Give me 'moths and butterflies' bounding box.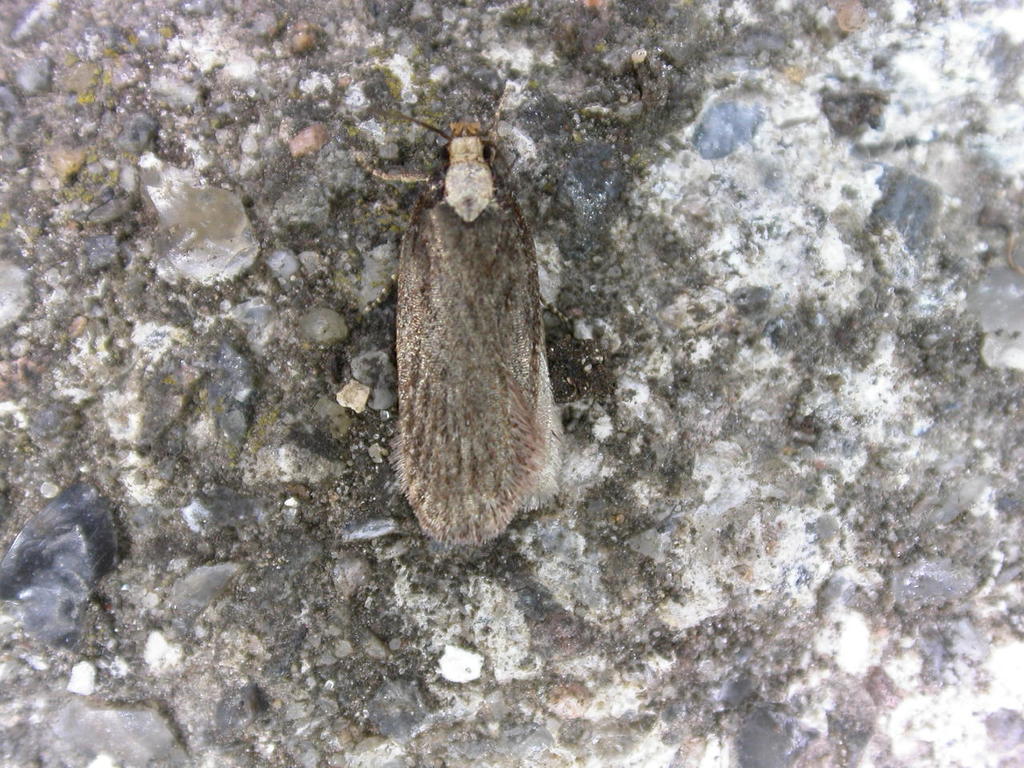
[376, 117, 582, 552].
